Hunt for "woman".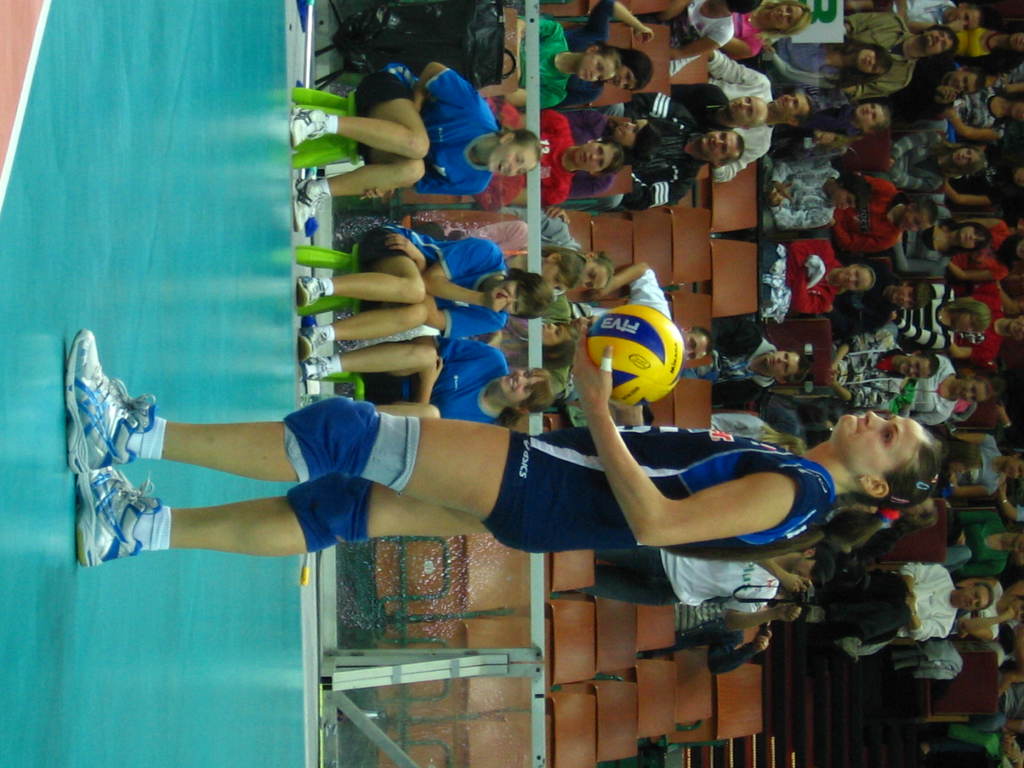
Hunted down at (501,212,615,292).
